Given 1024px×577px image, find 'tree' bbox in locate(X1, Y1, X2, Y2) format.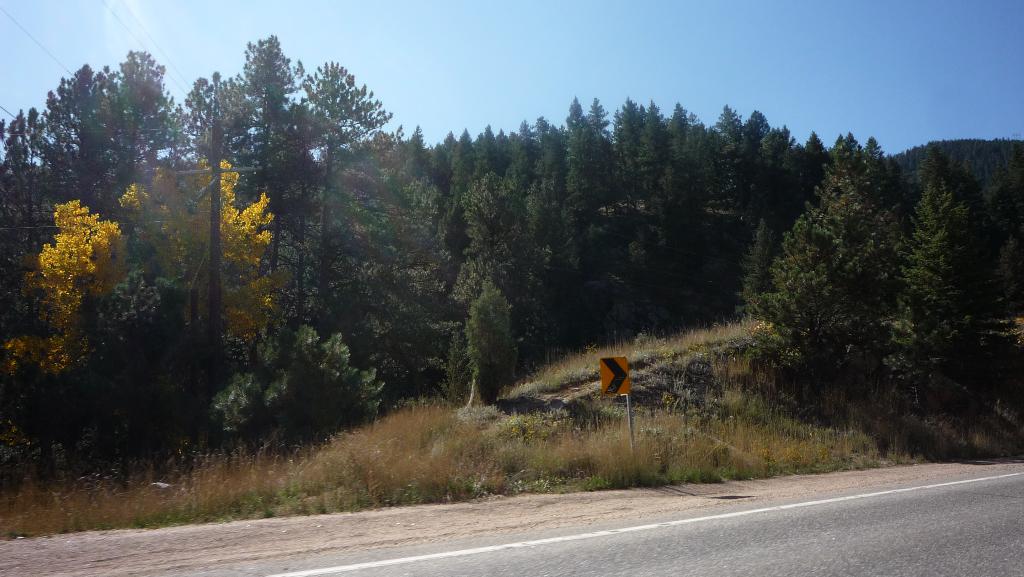
locate(737, 142, 984, 450).
